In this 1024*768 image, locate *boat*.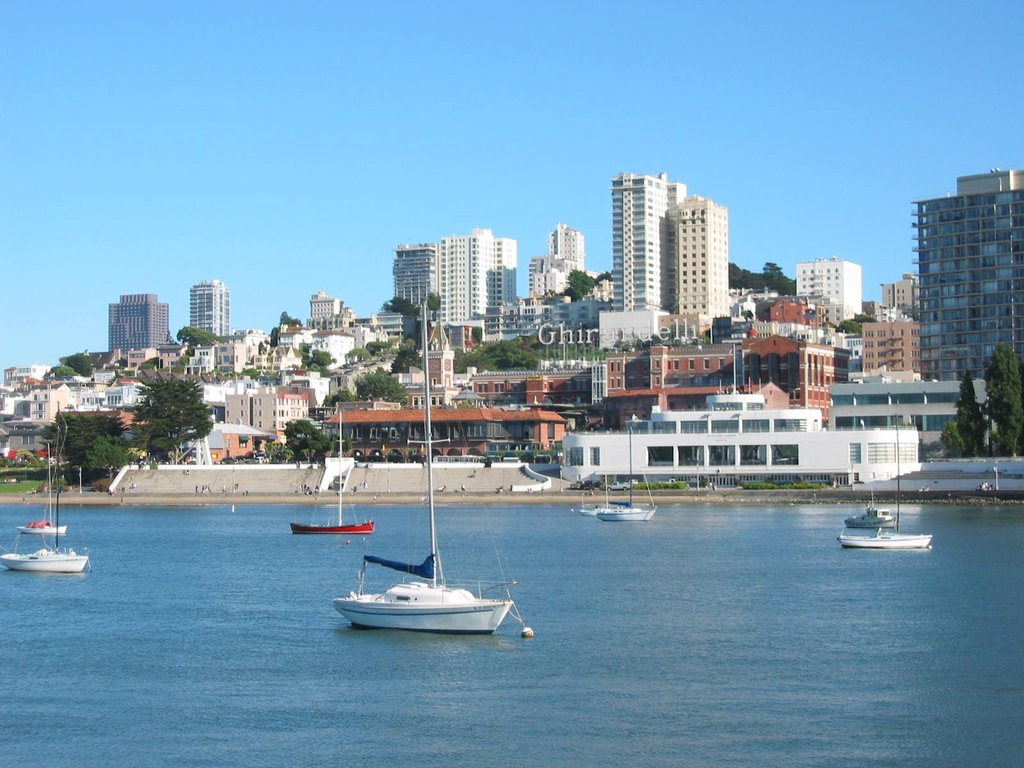
Bounding box: [840,406,925,553].
